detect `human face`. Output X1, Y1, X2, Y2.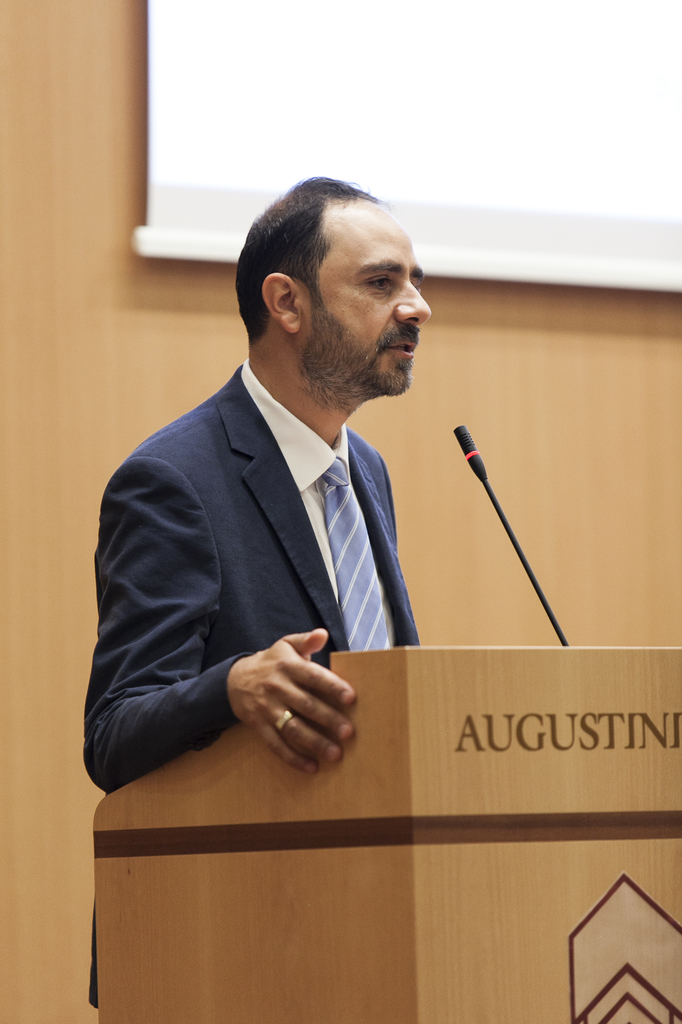
309, 211, 428, 392.
